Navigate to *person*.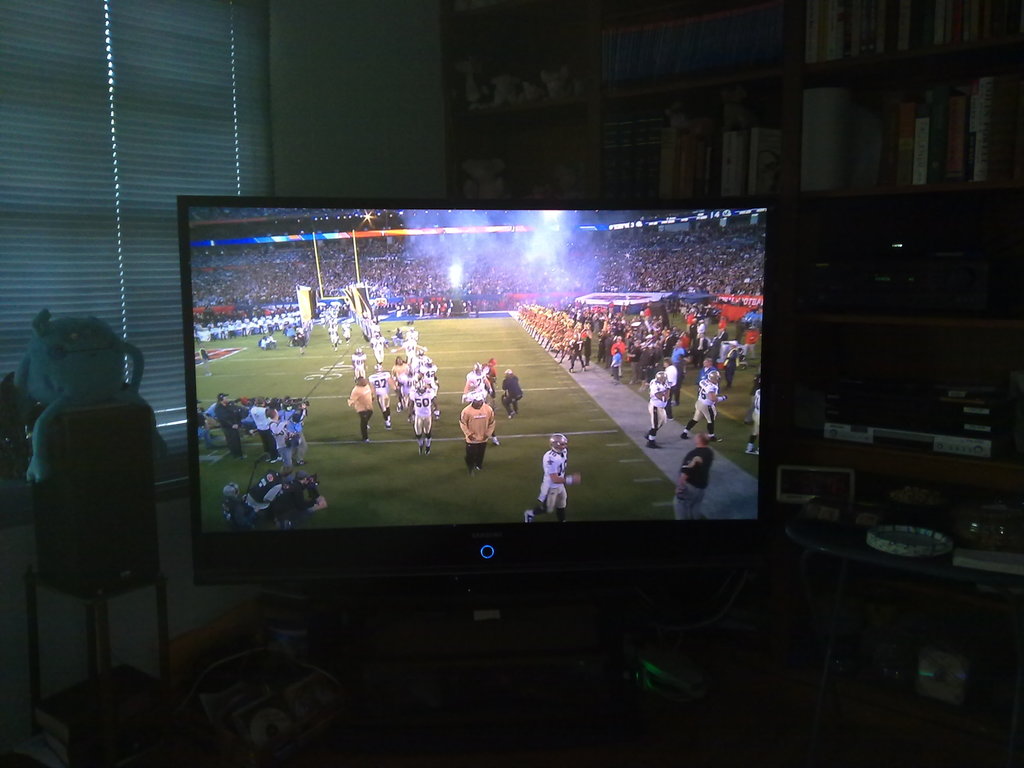
Navigation target: rect(521, 433, 578, 527).
